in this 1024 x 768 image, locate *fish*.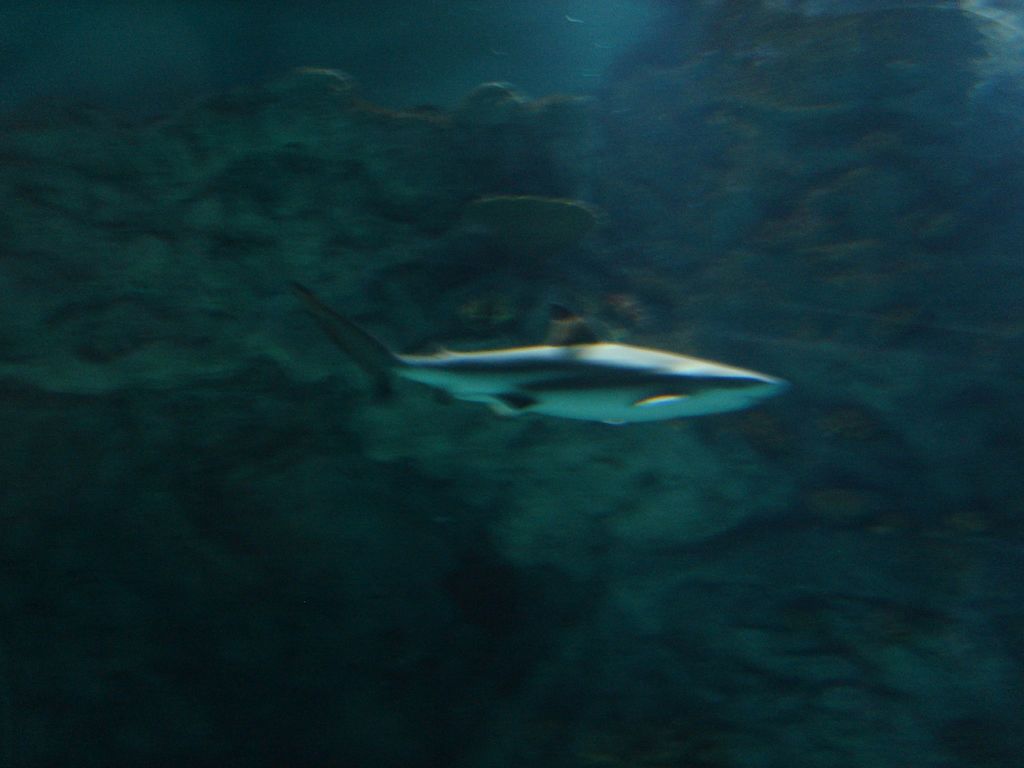
Bounding box: <bbox>293, 278, 797, 407</bbox>.
